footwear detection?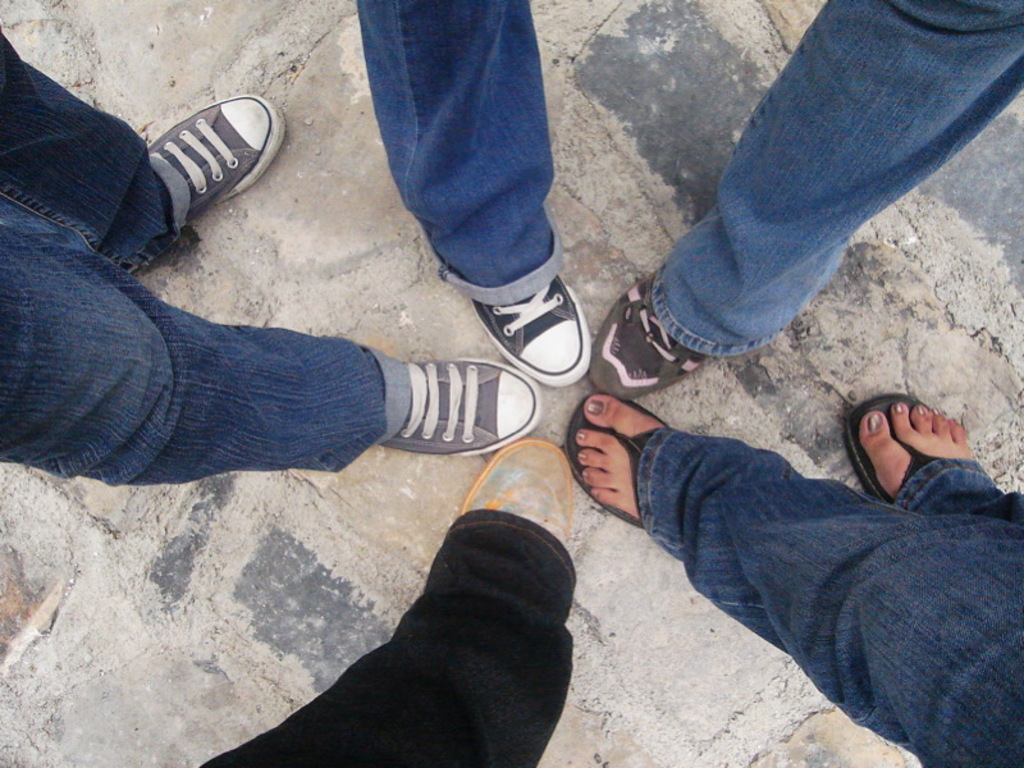
detection(141, 101, 278, 224)
